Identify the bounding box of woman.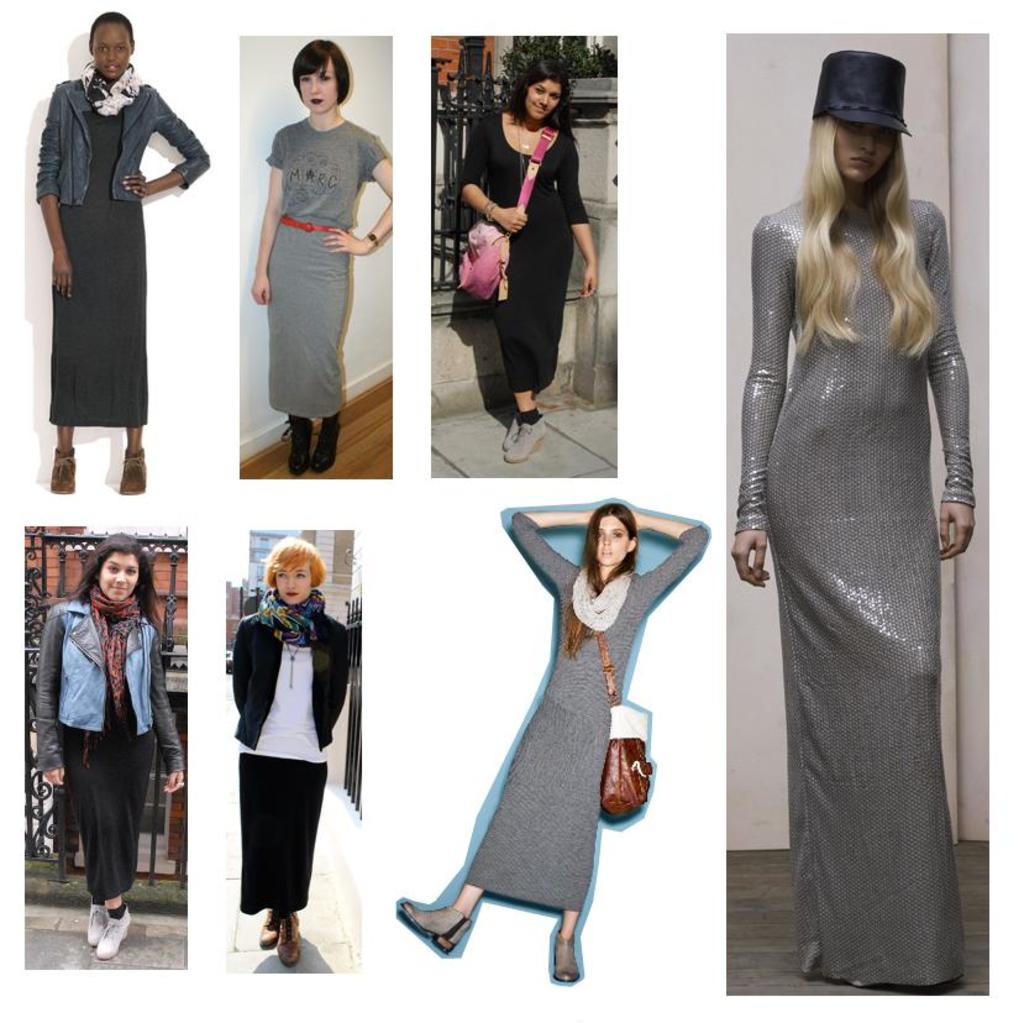
BBox(37, 11, 214, 495).
